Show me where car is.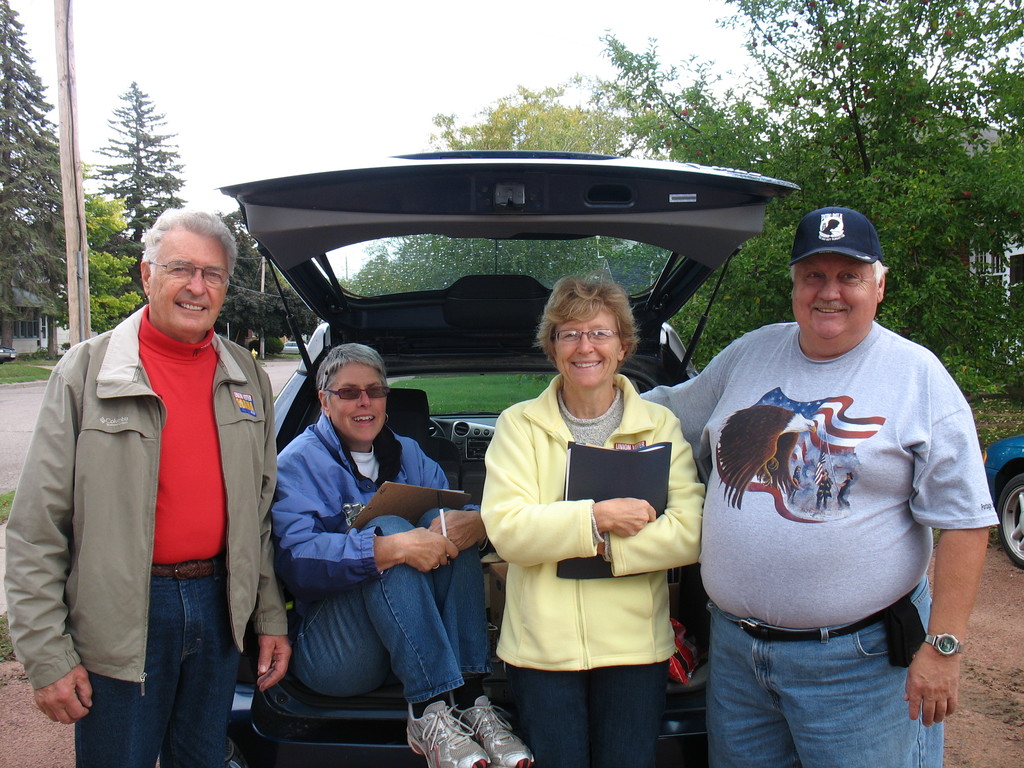
car is at <box>142,150,867,738</box>.
